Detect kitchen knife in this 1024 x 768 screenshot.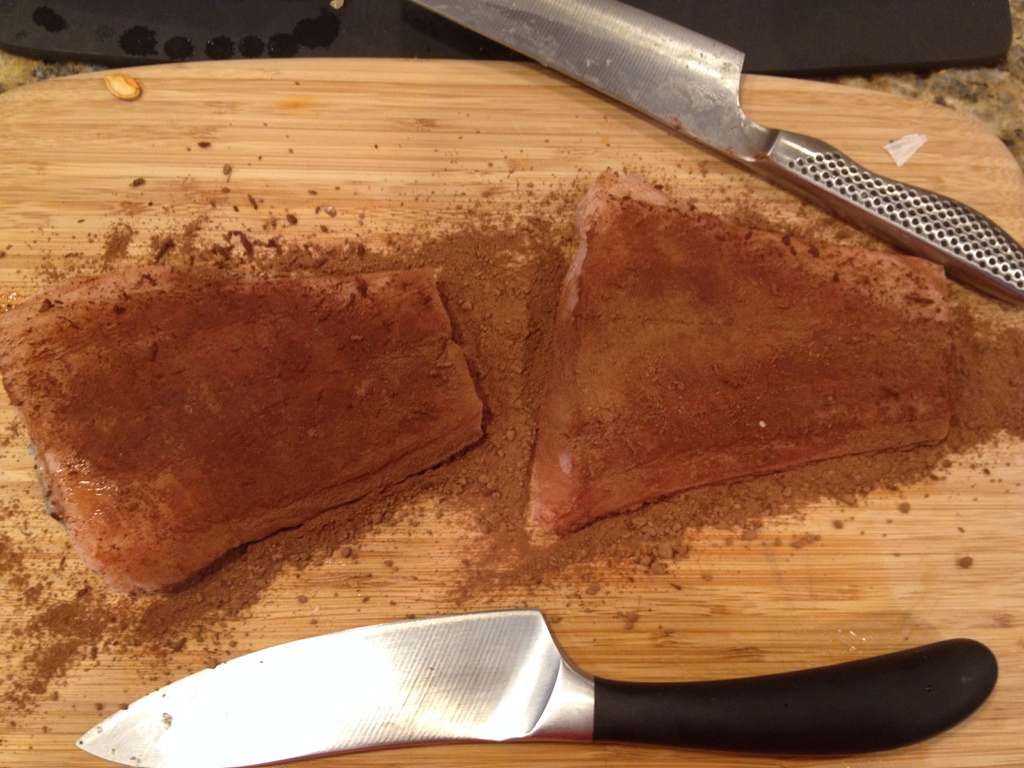
Detection: select_region(68, 604, 1004, 767).
